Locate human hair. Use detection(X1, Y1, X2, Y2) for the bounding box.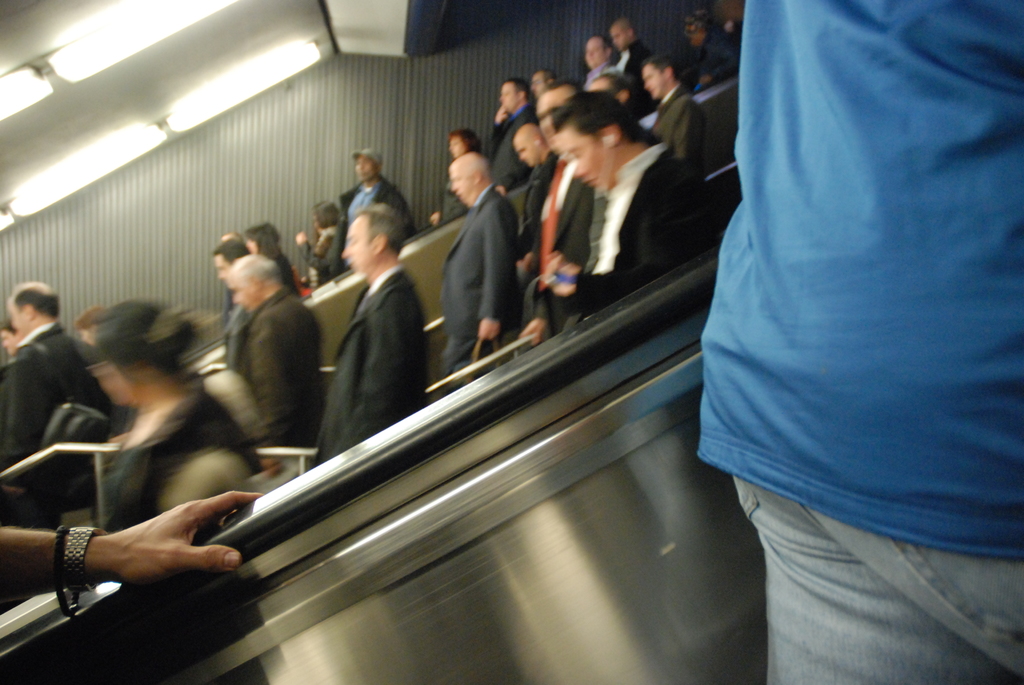
detection(642, 51, 680, 83).
